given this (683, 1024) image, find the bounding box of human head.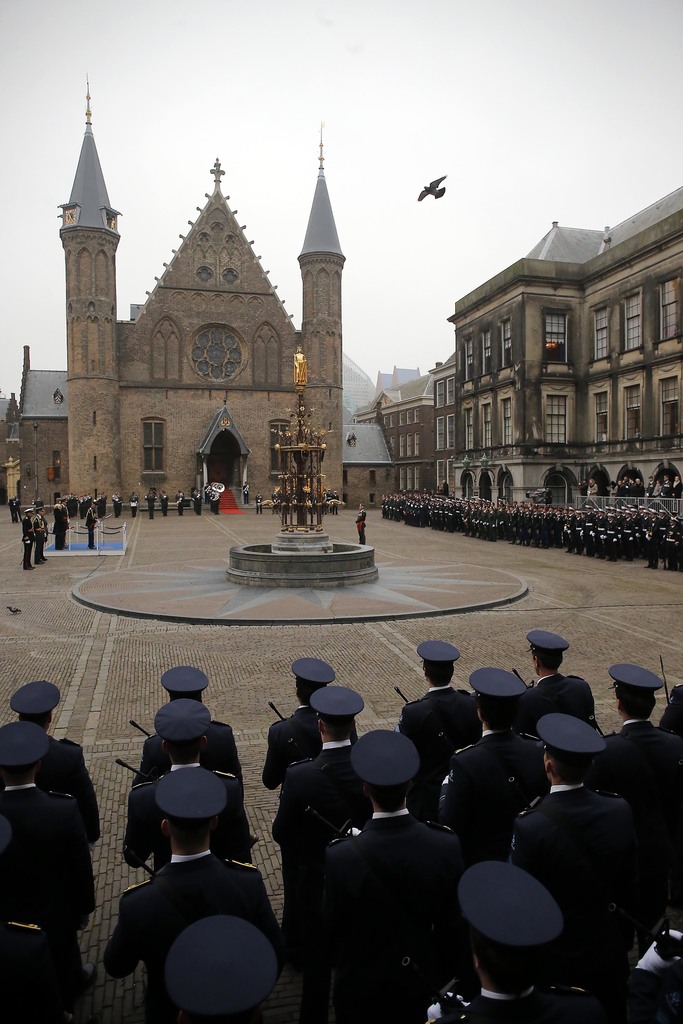
crop(22, 513, 40, 571).
